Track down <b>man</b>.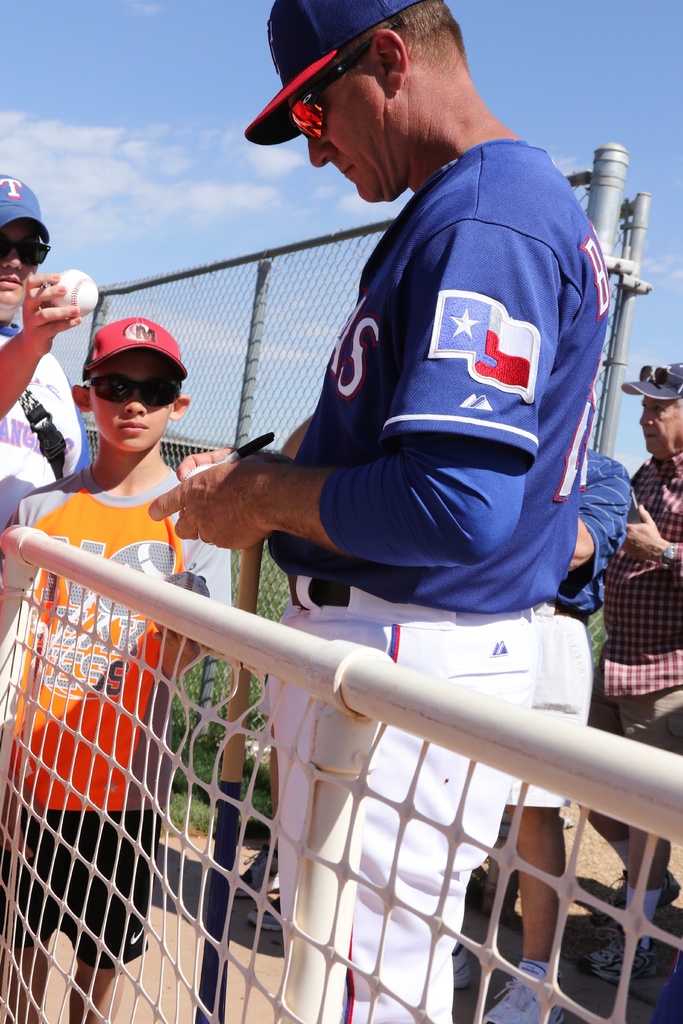
Tracked to <bbox>434, 444, 634, 1023</bbox>.
